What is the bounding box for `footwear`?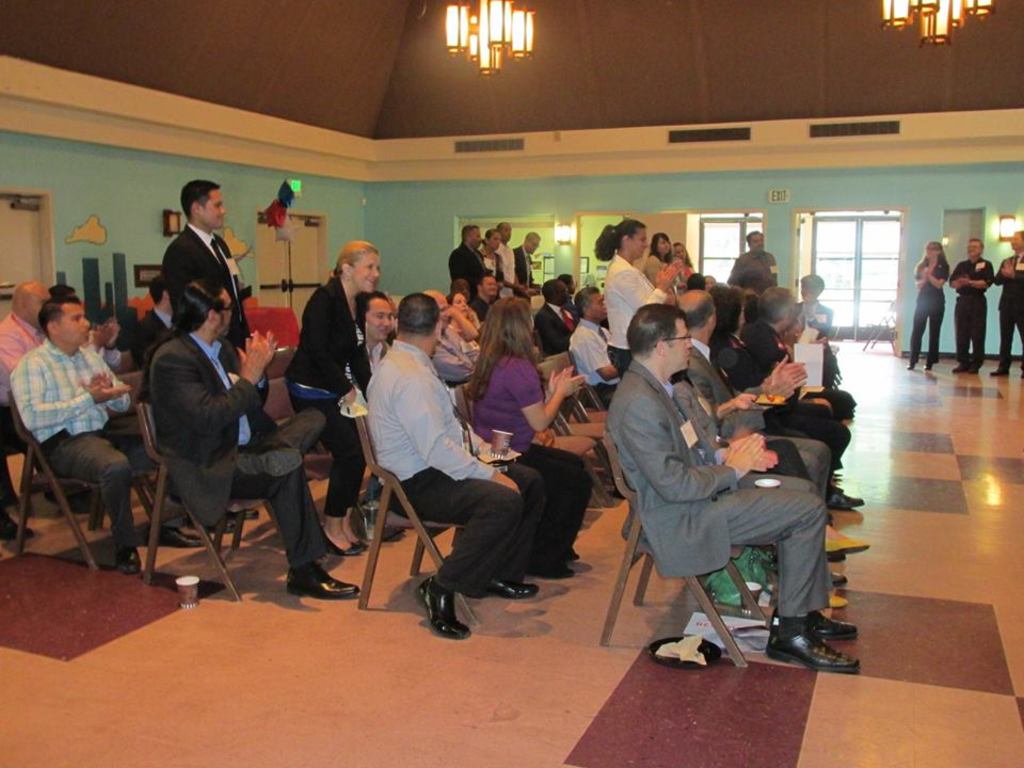
(906, 354, 917, 365).
